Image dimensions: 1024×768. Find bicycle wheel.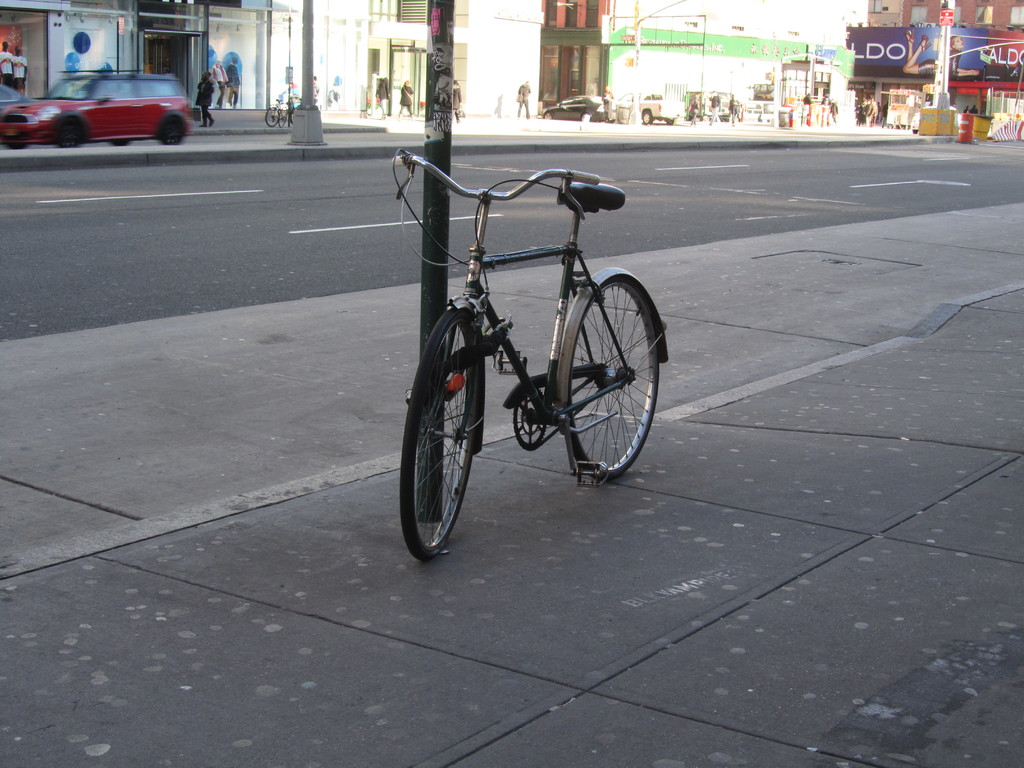
{"x1": 561, "y1": 274, "x2": 668, "y2": 479}.
